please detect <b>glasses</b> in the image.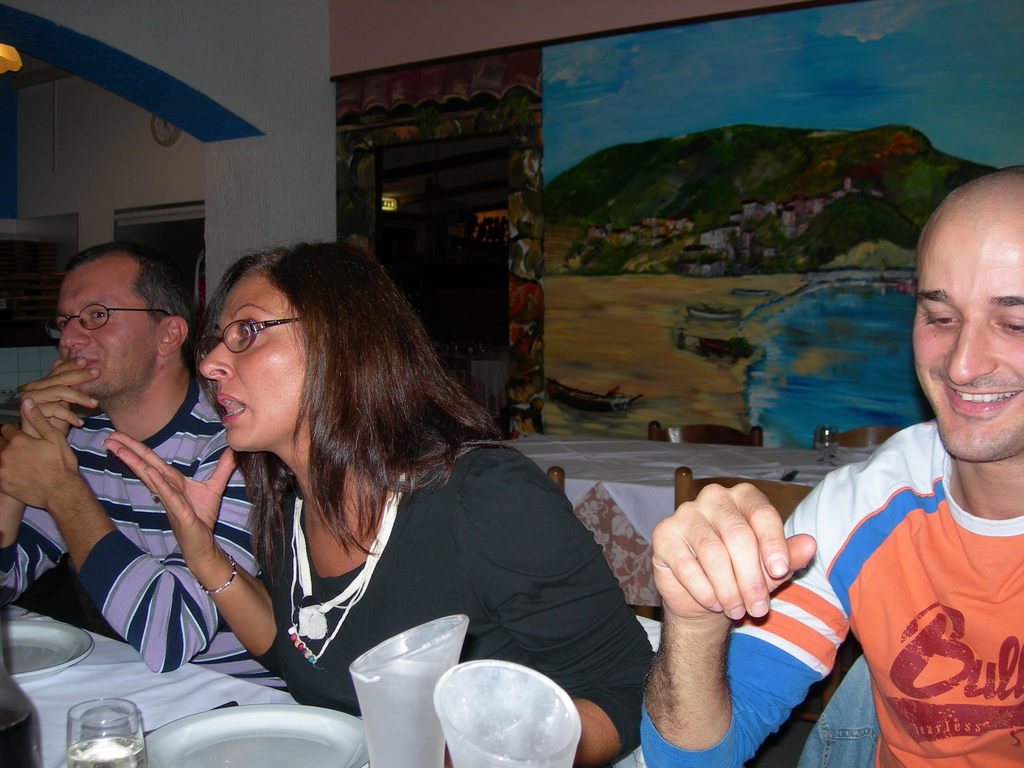
195,310,315,360.
